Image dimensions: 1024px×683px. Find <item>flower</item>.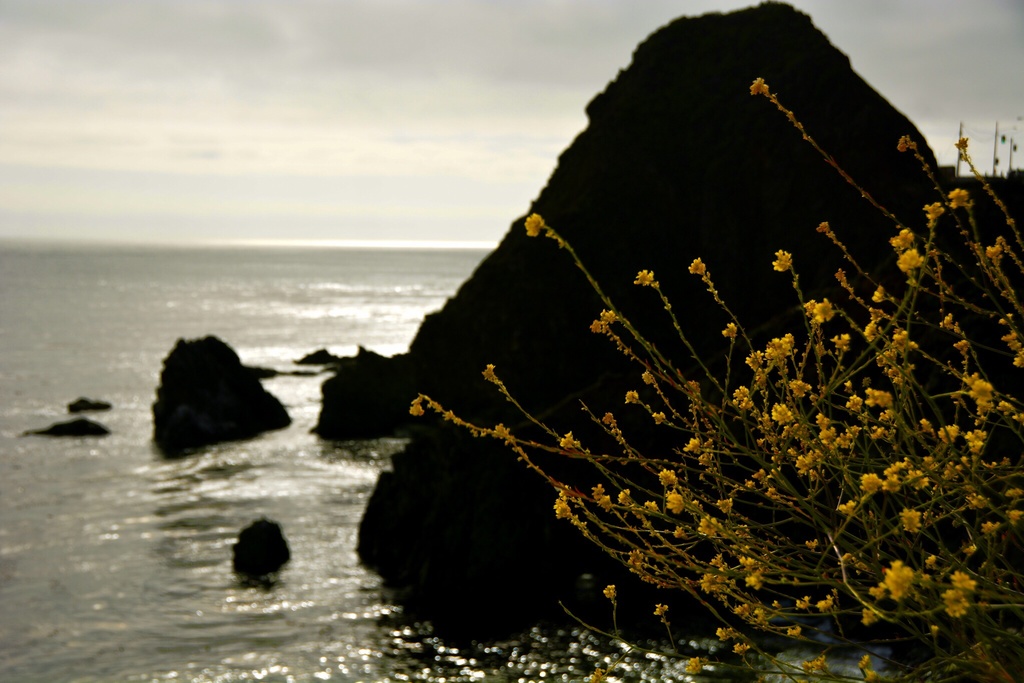
box(953, 136, 968, 154).
